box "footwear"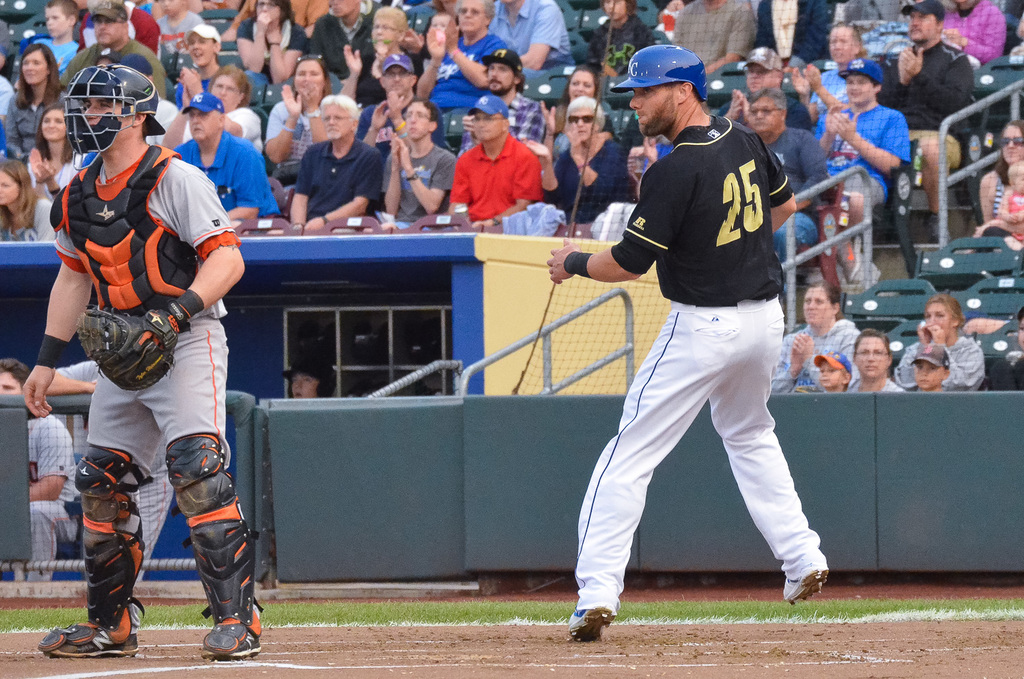
x1=780 y1=566 x2=831 y2=605
